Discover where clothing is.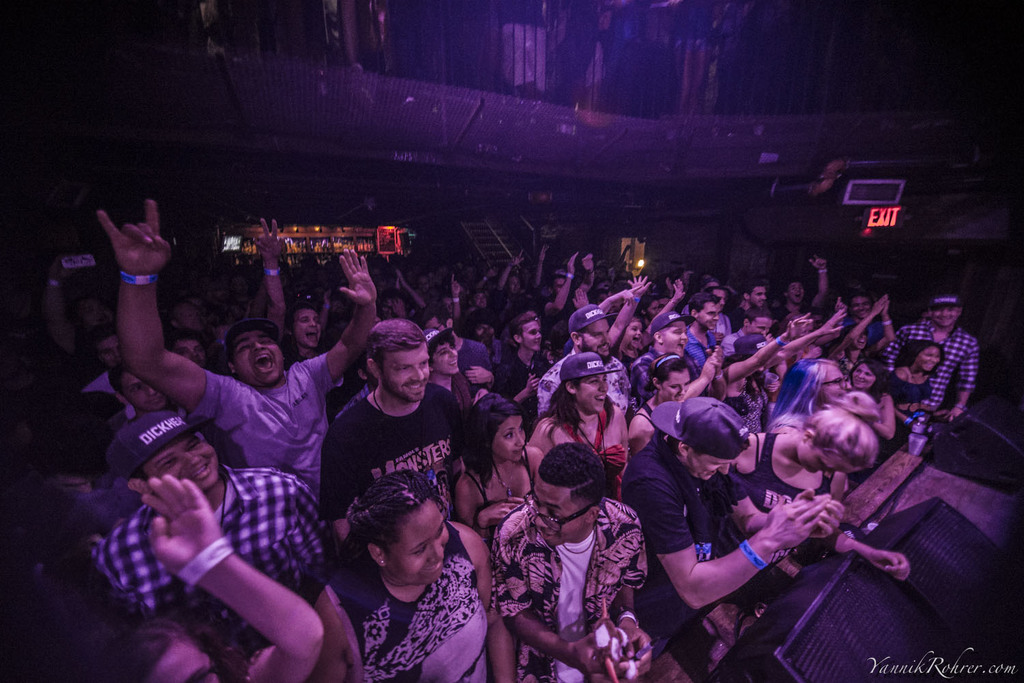
Discovered at rect(887, 320, 978, 412).
